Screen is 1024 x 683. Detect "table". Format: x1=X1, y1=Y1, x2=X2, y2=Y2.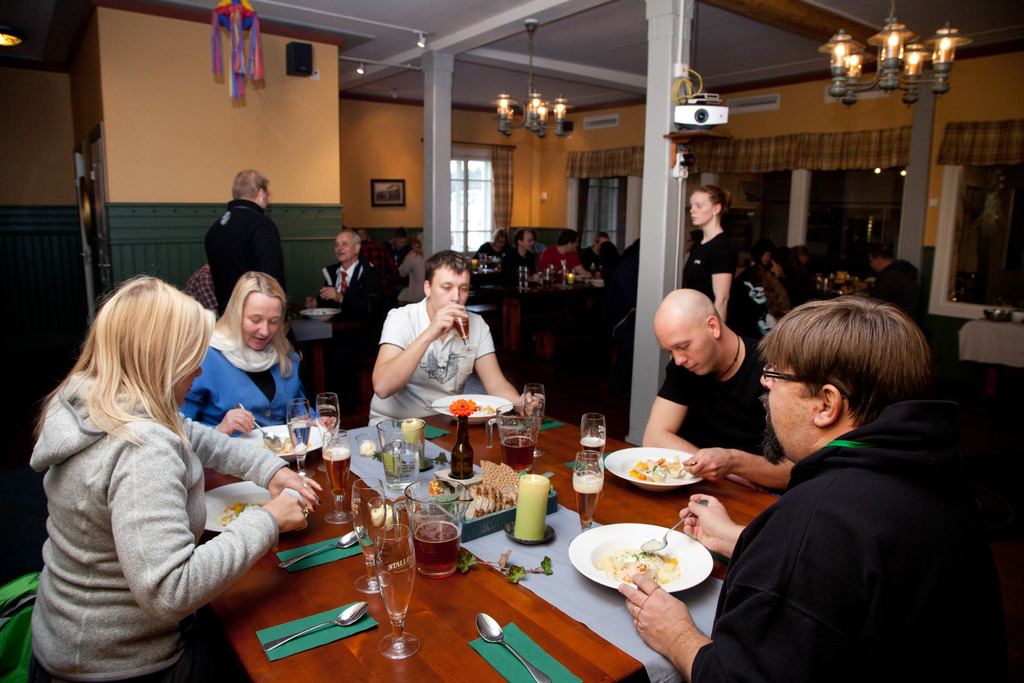
x1=292, y1=299, x2=340, y2=399.
